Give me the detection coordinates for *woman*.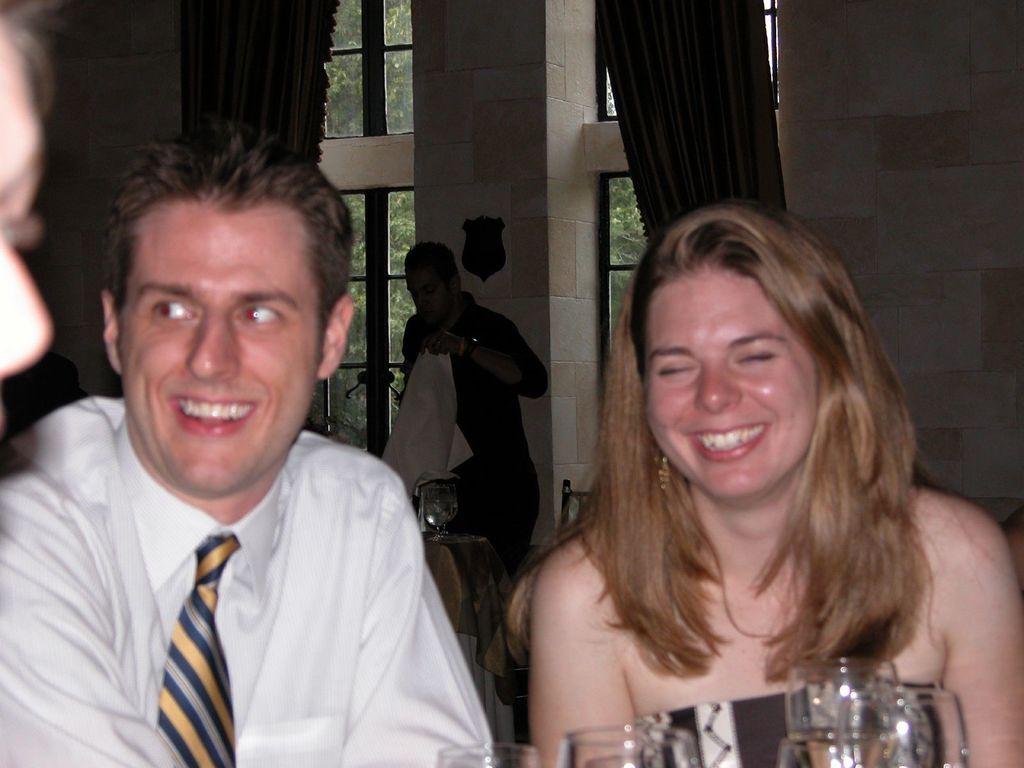
{"left": 504, "top": 198, "right": 1023, "bottom": 767}.
